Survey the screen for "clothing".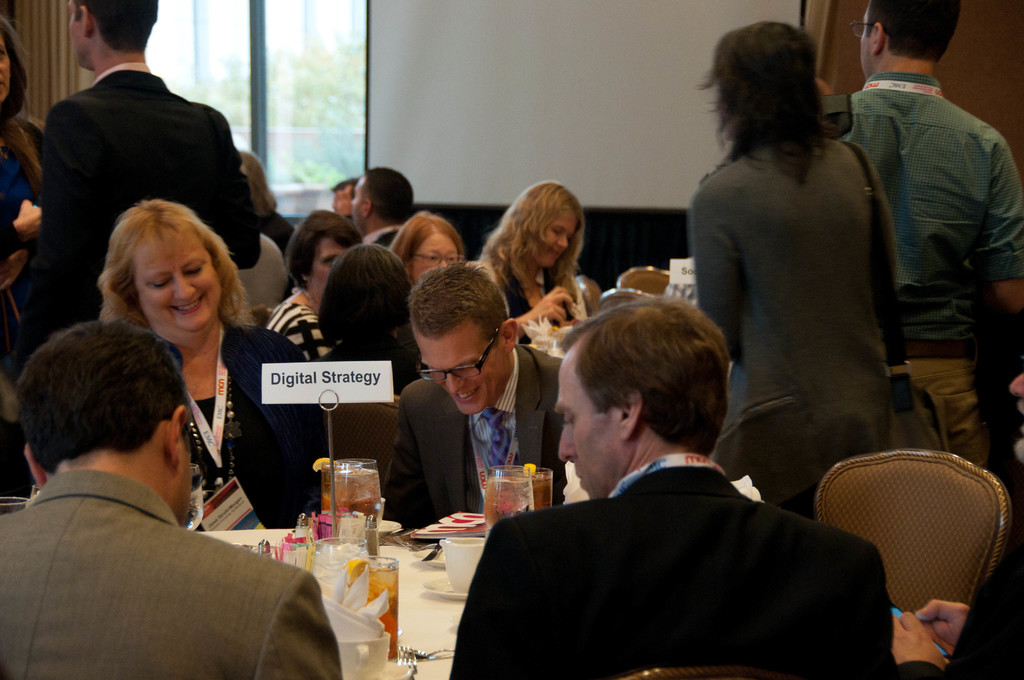
Survey found: crop(456, 383, 895, 679).
